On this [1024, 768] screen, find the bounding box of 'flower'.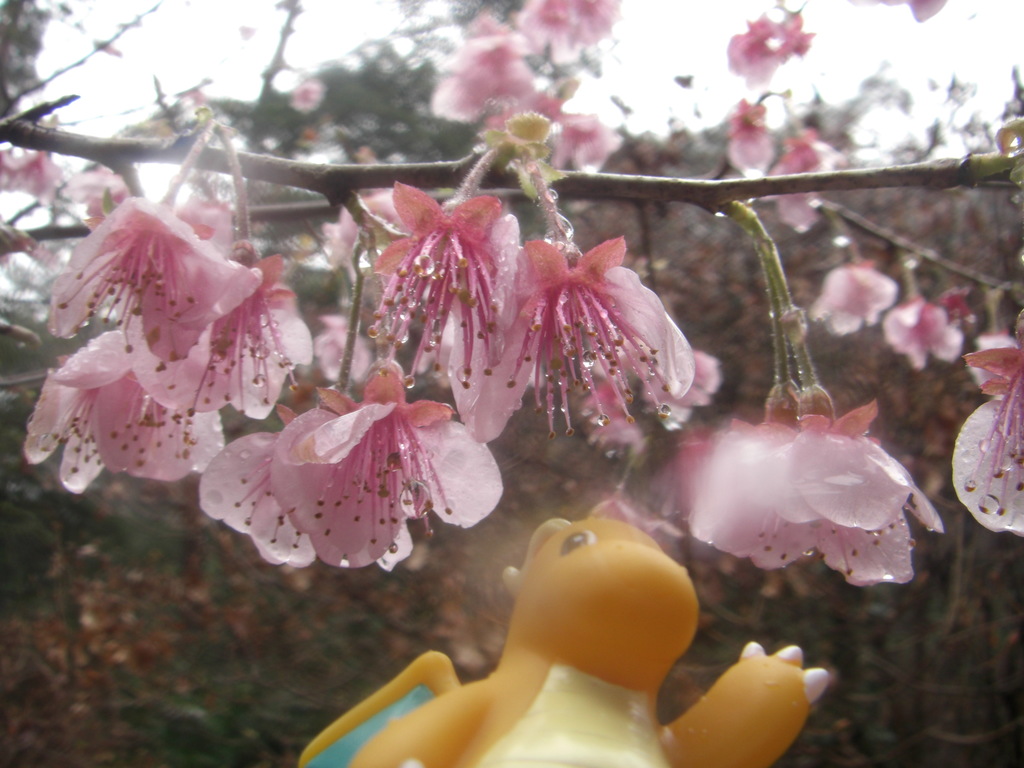
Bounding box: (946, 333, 1023, 536).
